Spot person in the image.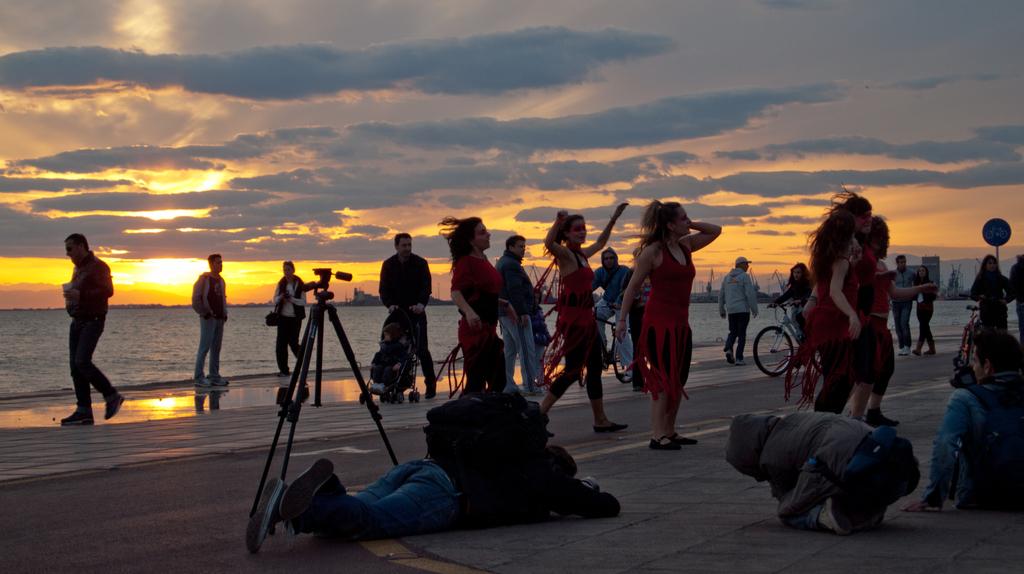
person found at {"x1": 47, "y1": 217, "x2": 116, "y2": 424}.
